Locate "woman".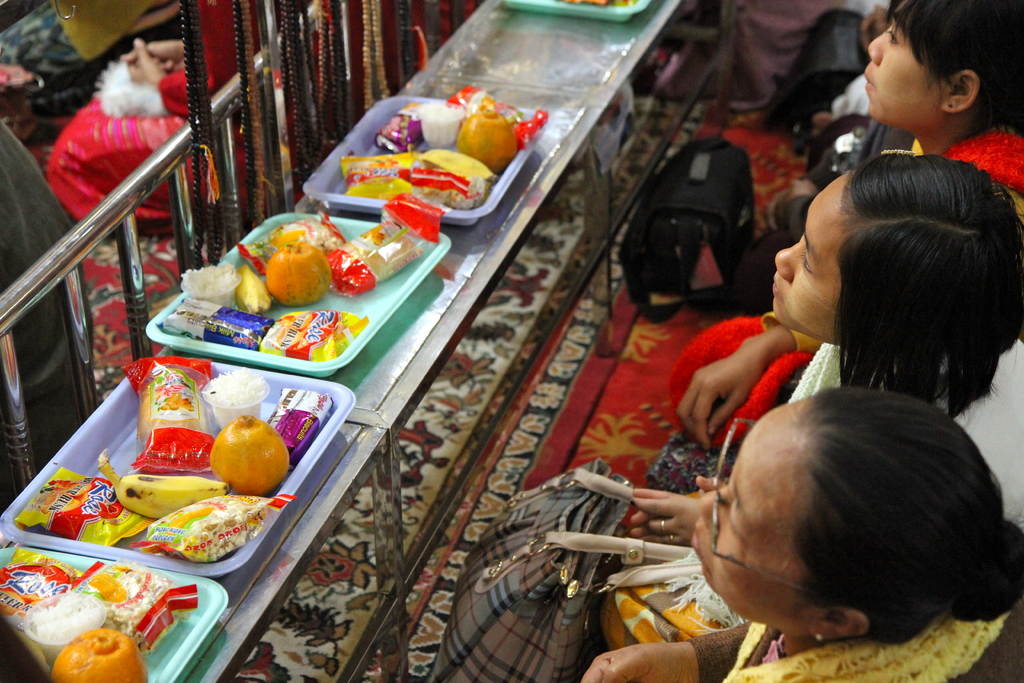
Bounding box: 584/379/1023/682.
